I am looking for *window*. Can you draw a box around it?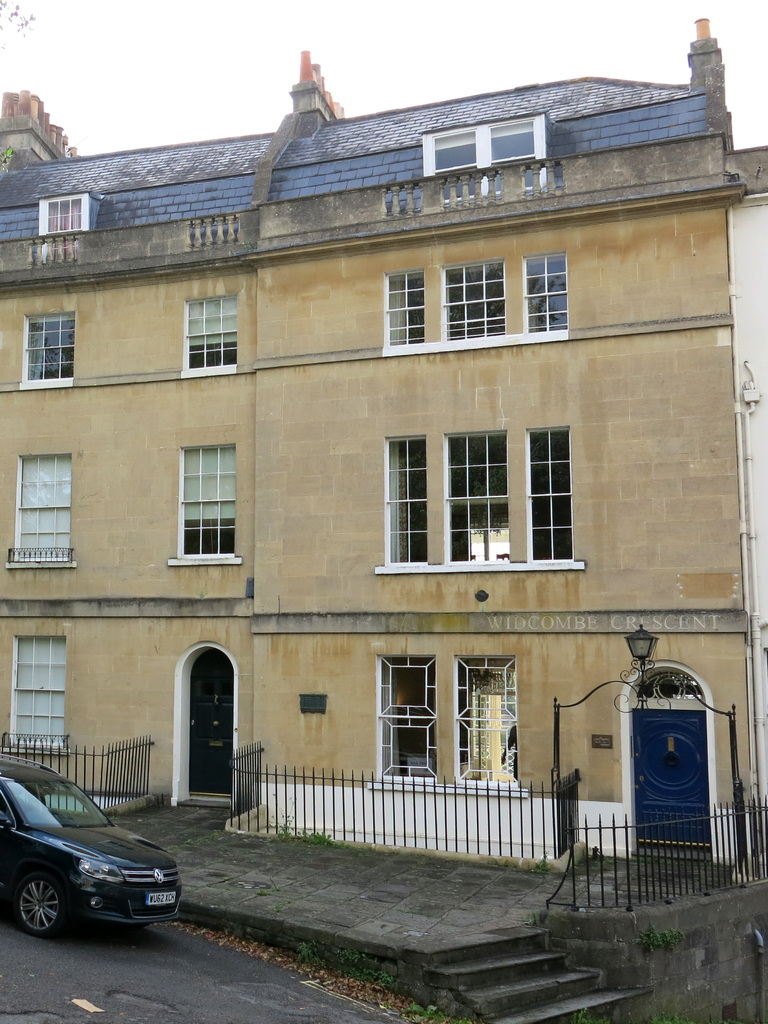
Sure, the bounding box is (left=12, top=456, right=77, bottom=577).
